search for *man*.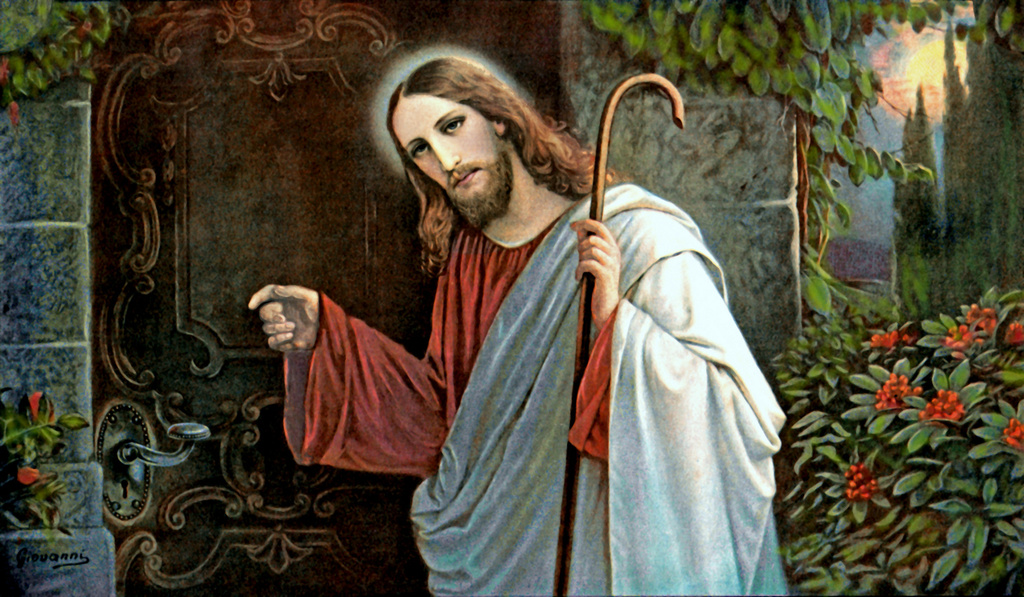
Found at (298,51,778,576).
